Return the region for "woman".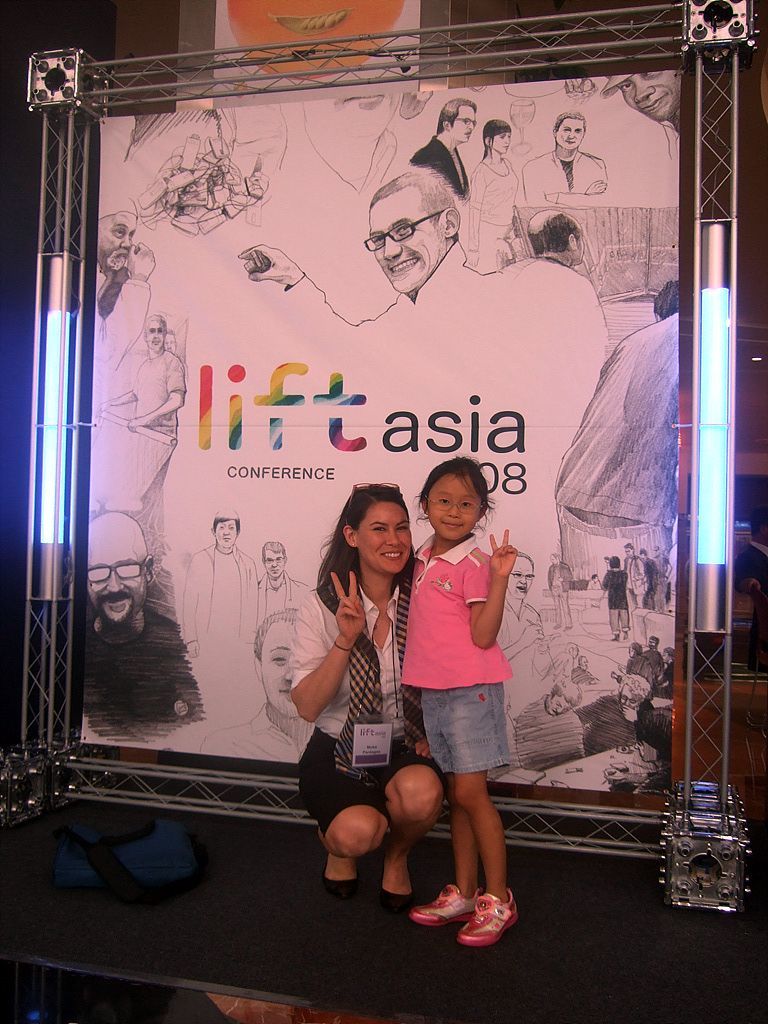
l=597, t=553, r=634, b=646.
